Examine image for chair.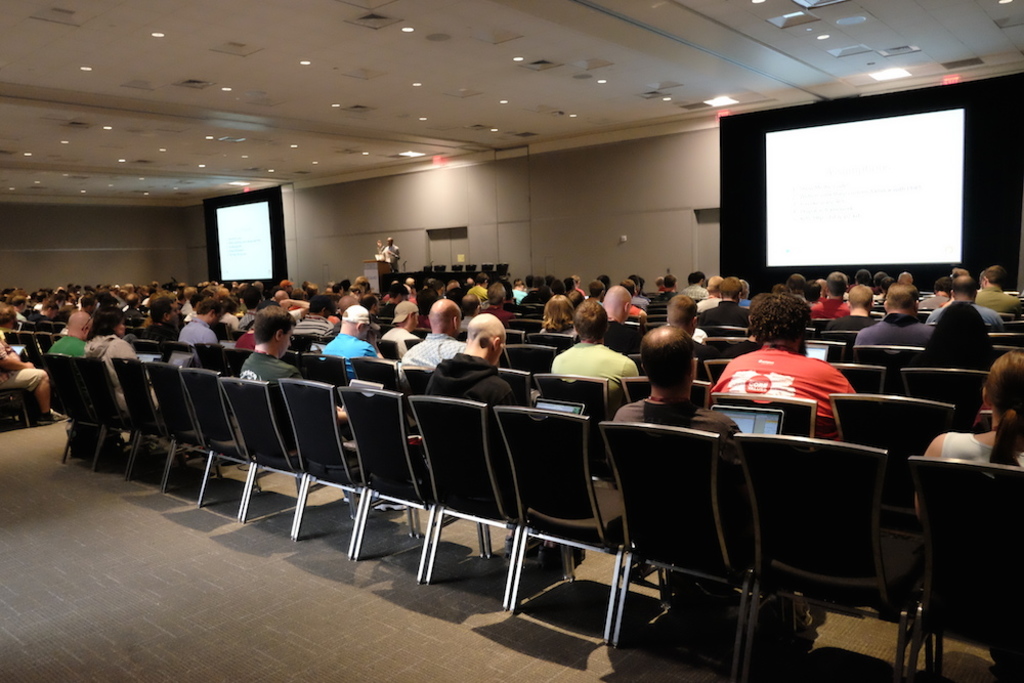
Examination result: BBox(303, 354, 346, 392).
